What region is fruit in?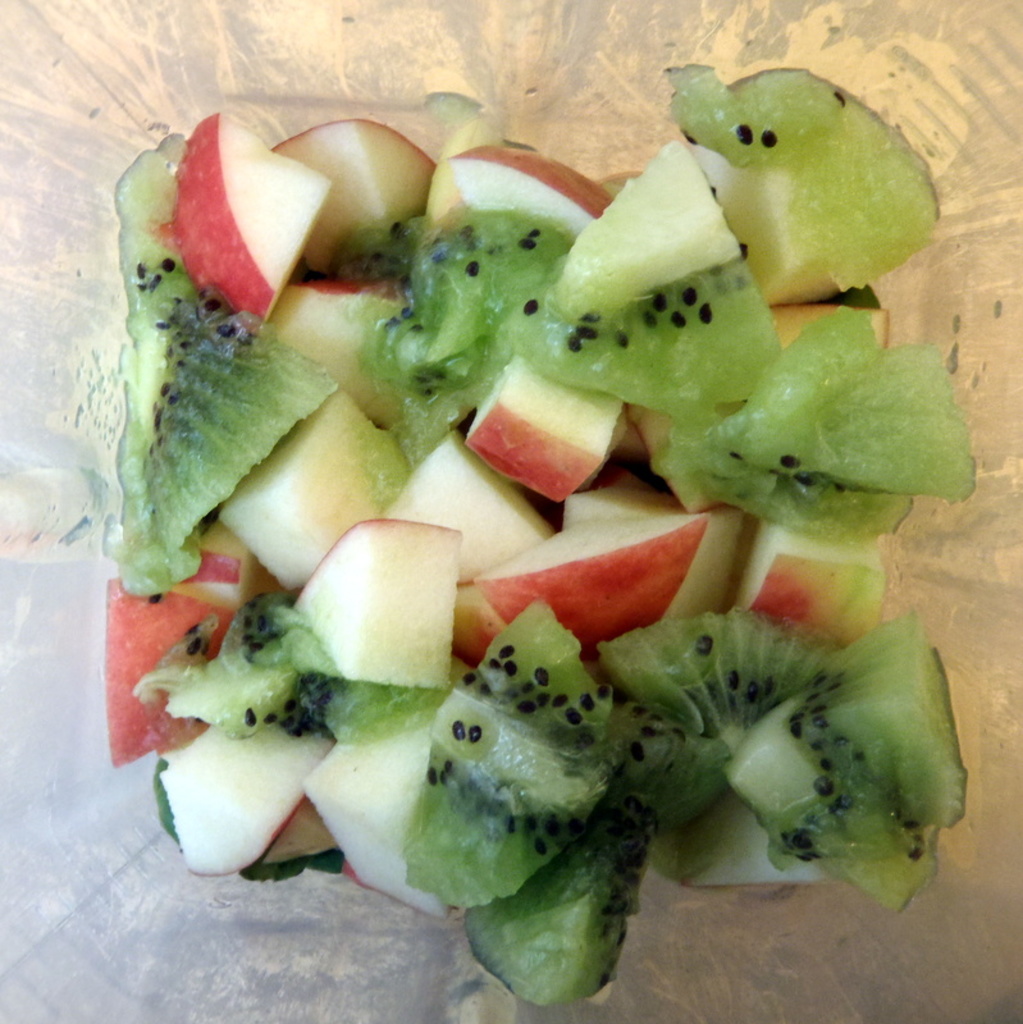
region(718, 51, 942, 311).
